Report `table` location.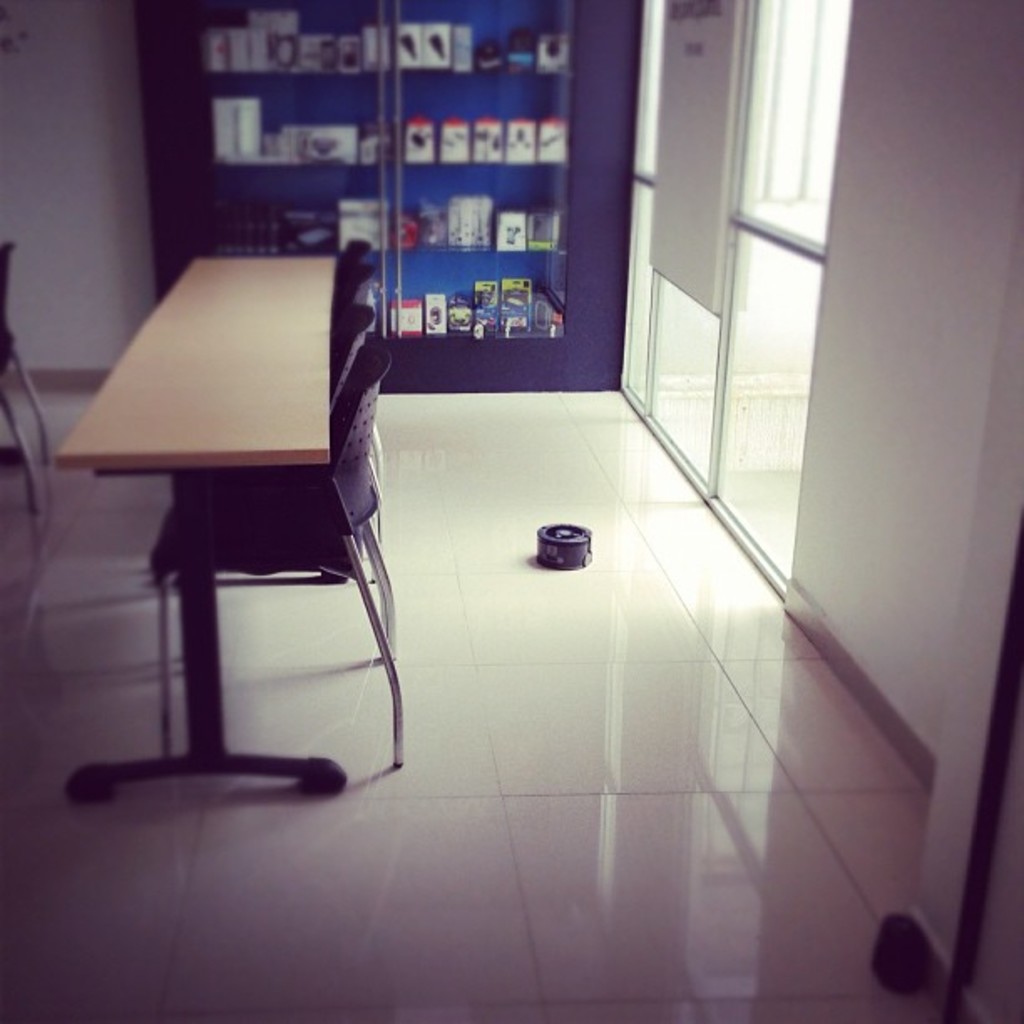
Report: [57, 249, 348, 805].
